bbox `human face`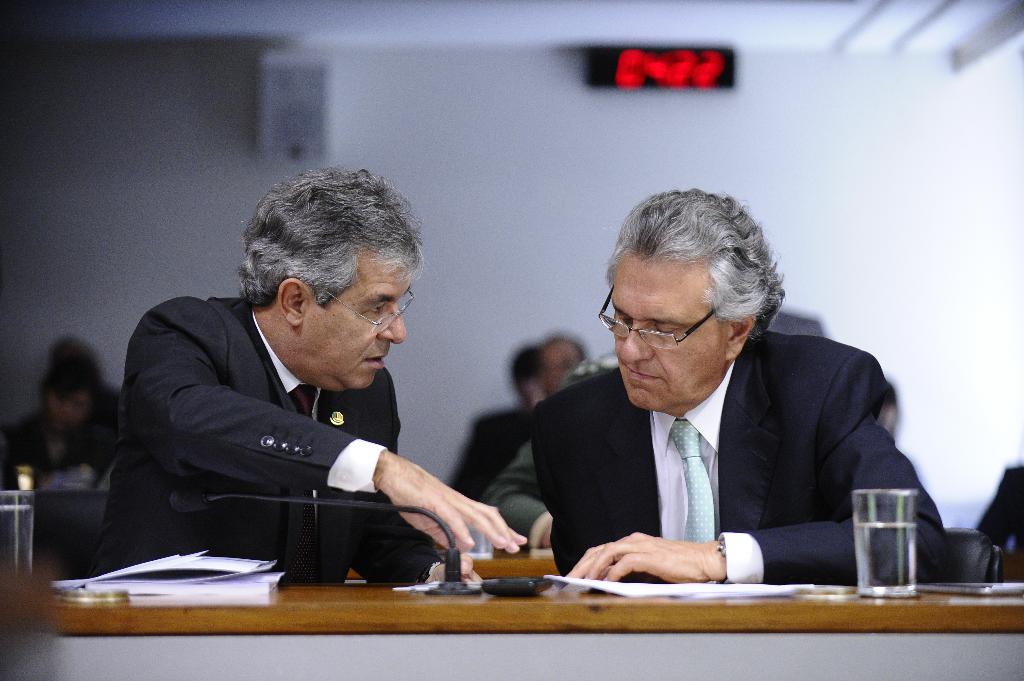
box=[295, 243, 410, 392]
